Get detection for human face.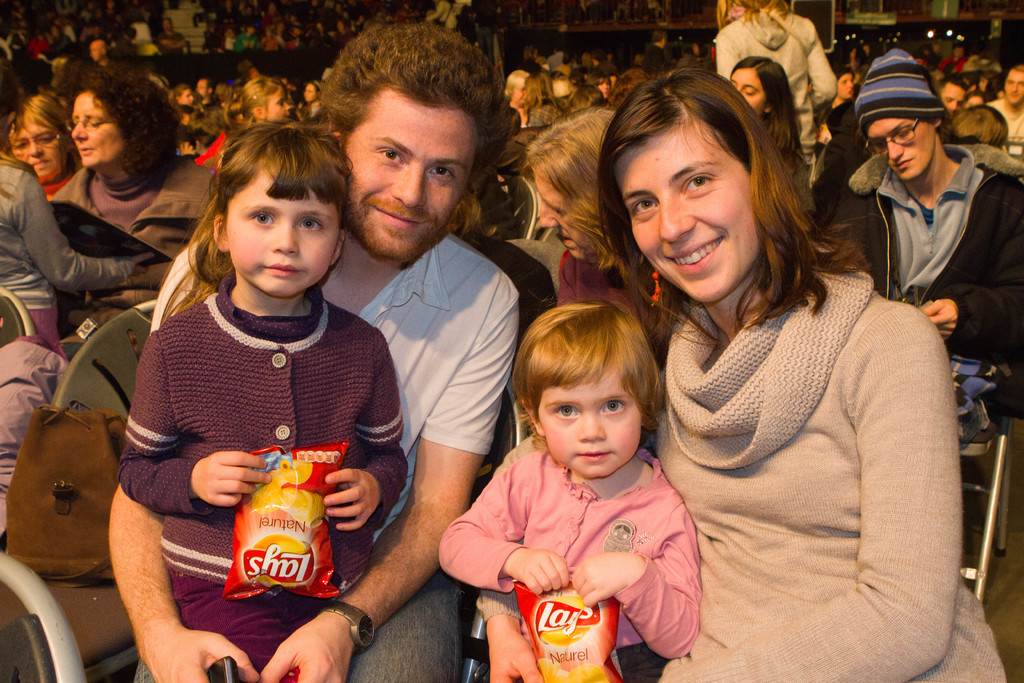
Detection: (x1=67, y1=89, x2=121, y2=173).
